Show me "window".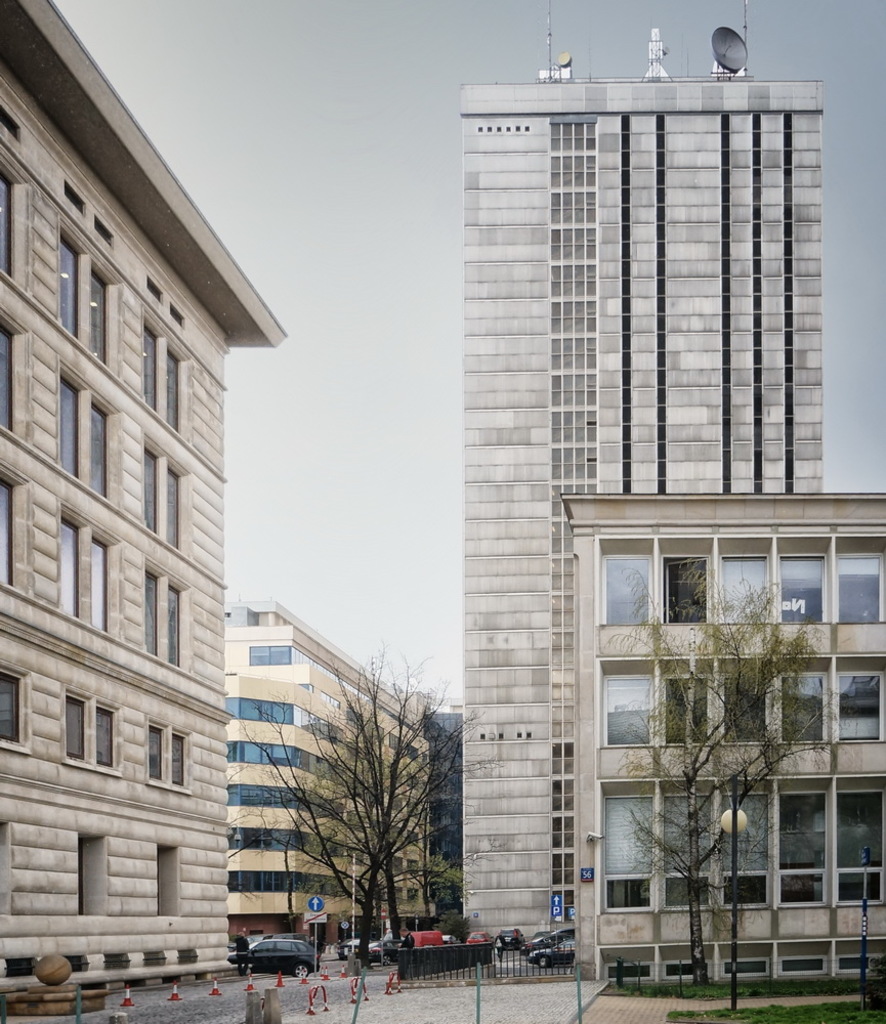
"window" is here: Rect(343, 709, 365, 728).
